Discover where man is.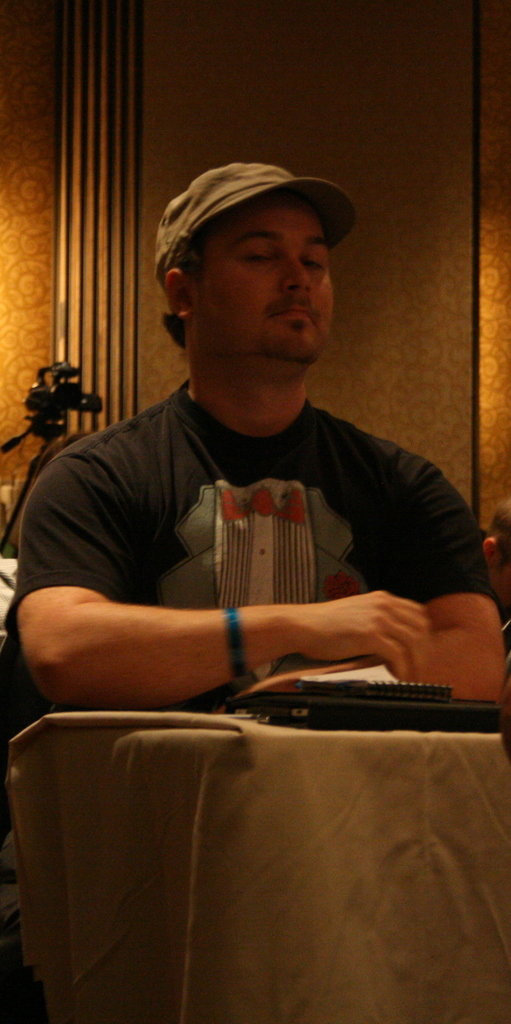
Discovered at box=[34, 156, 487, 748].
